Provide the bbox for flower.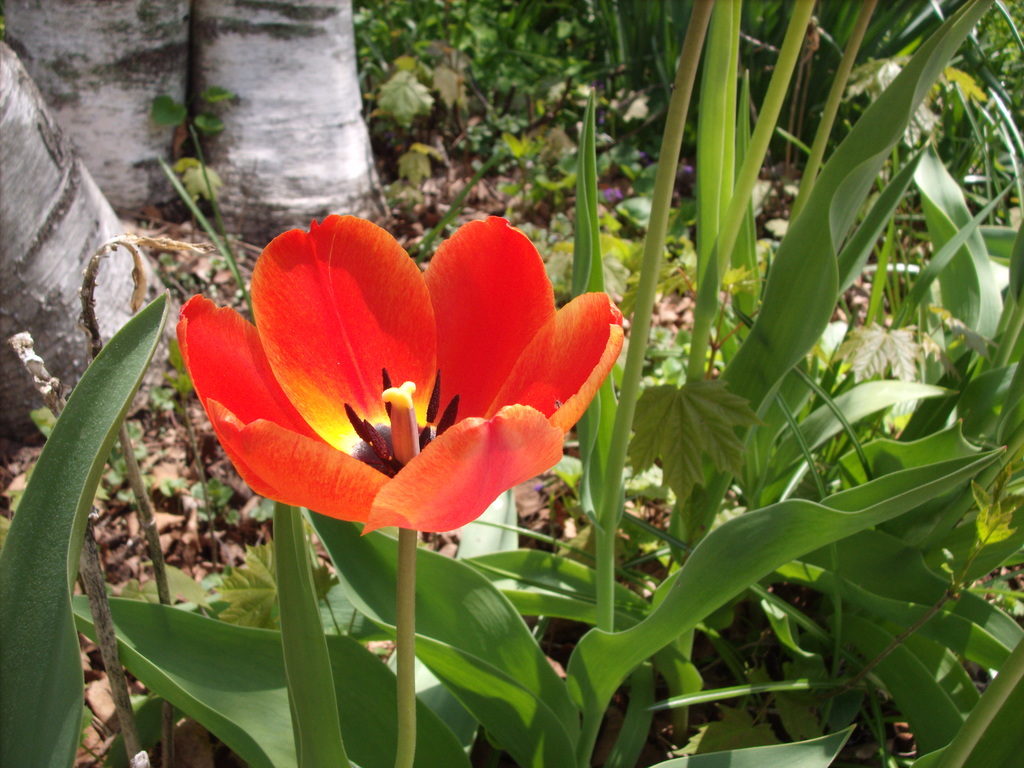
173, 205, 616, 550.
